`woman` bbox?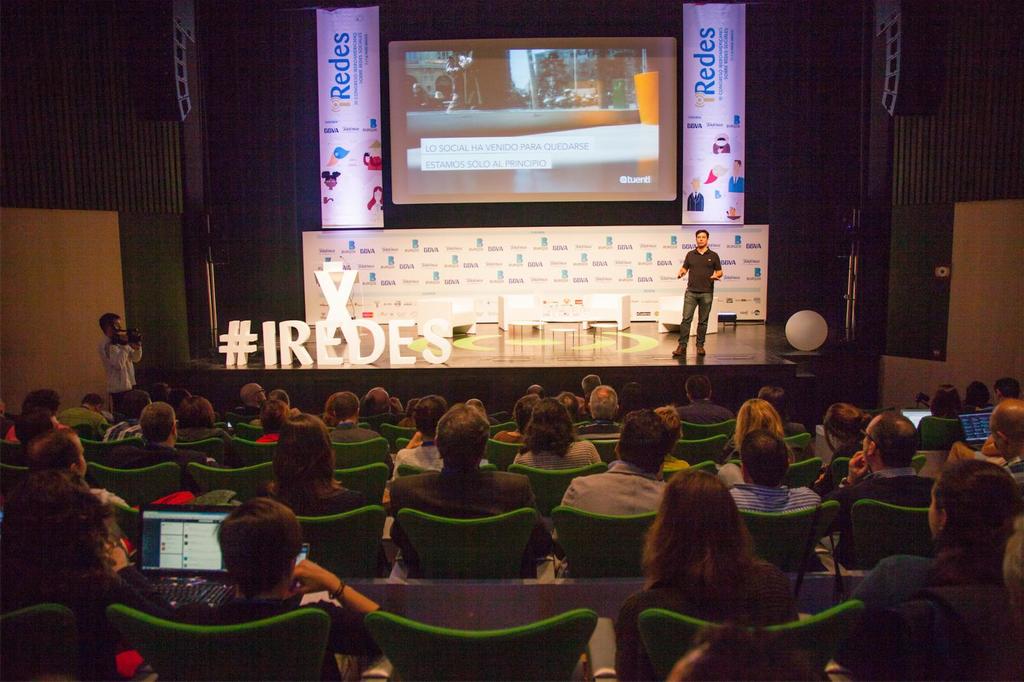
<bbox>915, 385, 967, 451</bbox>
